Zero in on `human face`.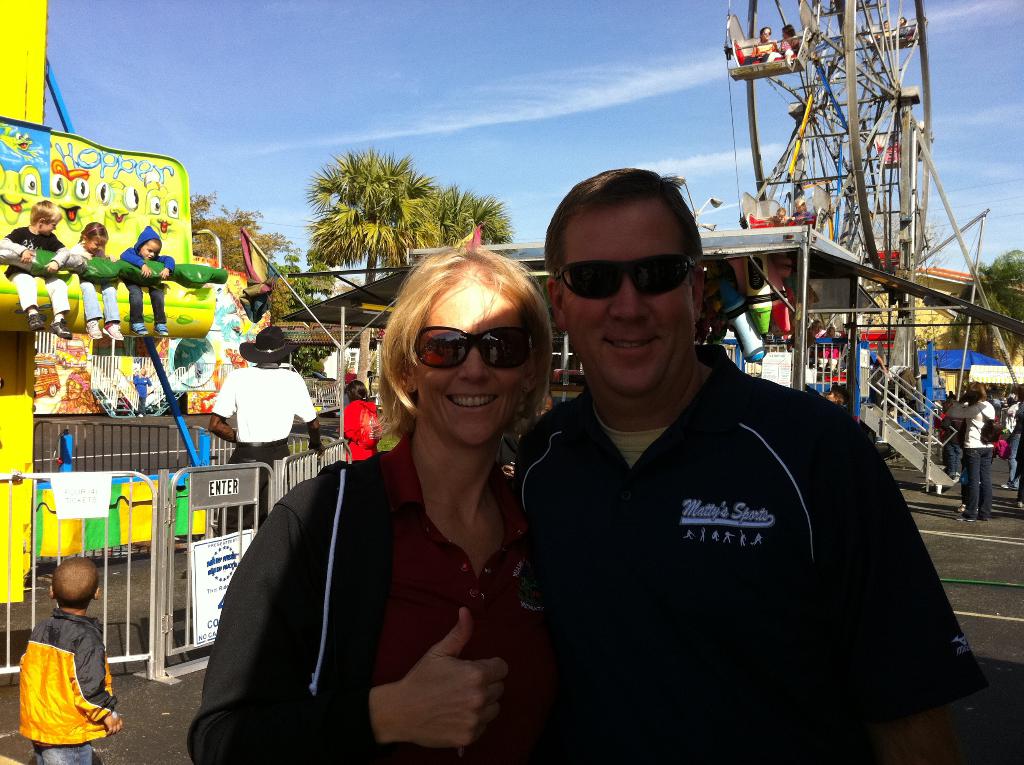
Zeroed in: rect(40, 223, 63, 238).
